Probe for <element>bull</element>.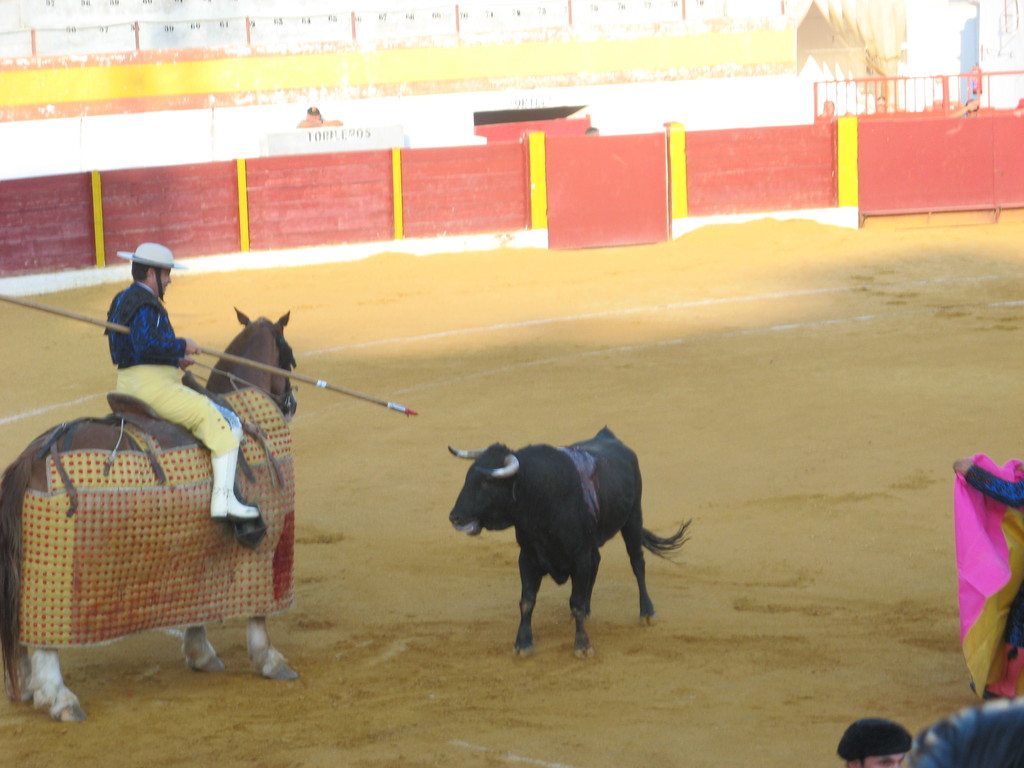
Probe result: {"x1": 445, "y1": 419, "x2": 691, "y2": 657}.
